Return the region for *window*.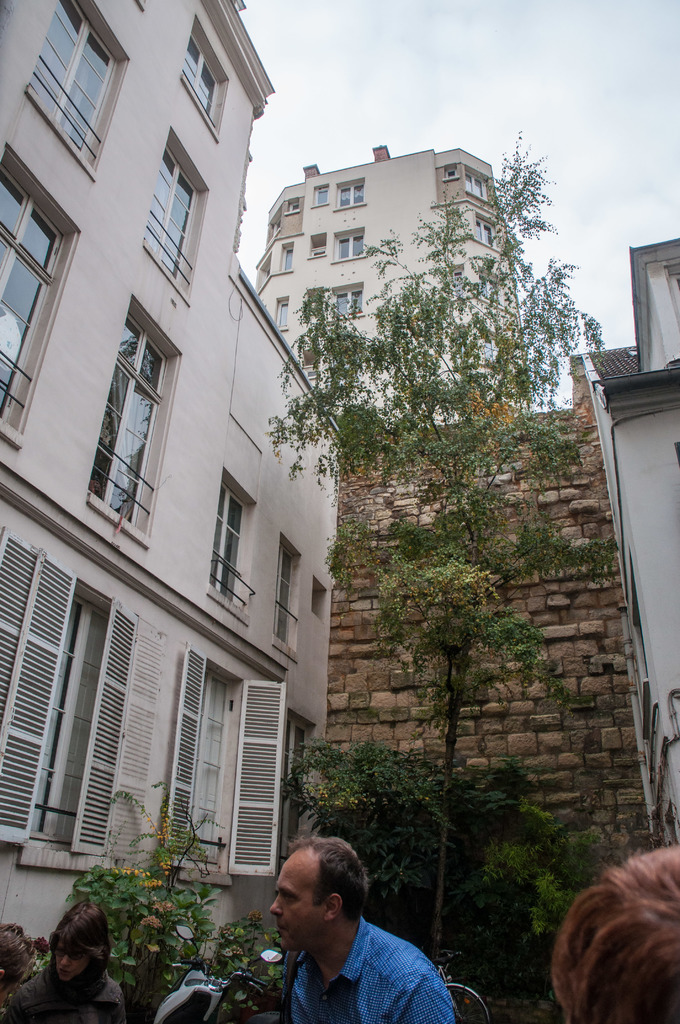
312 183 330 206.
